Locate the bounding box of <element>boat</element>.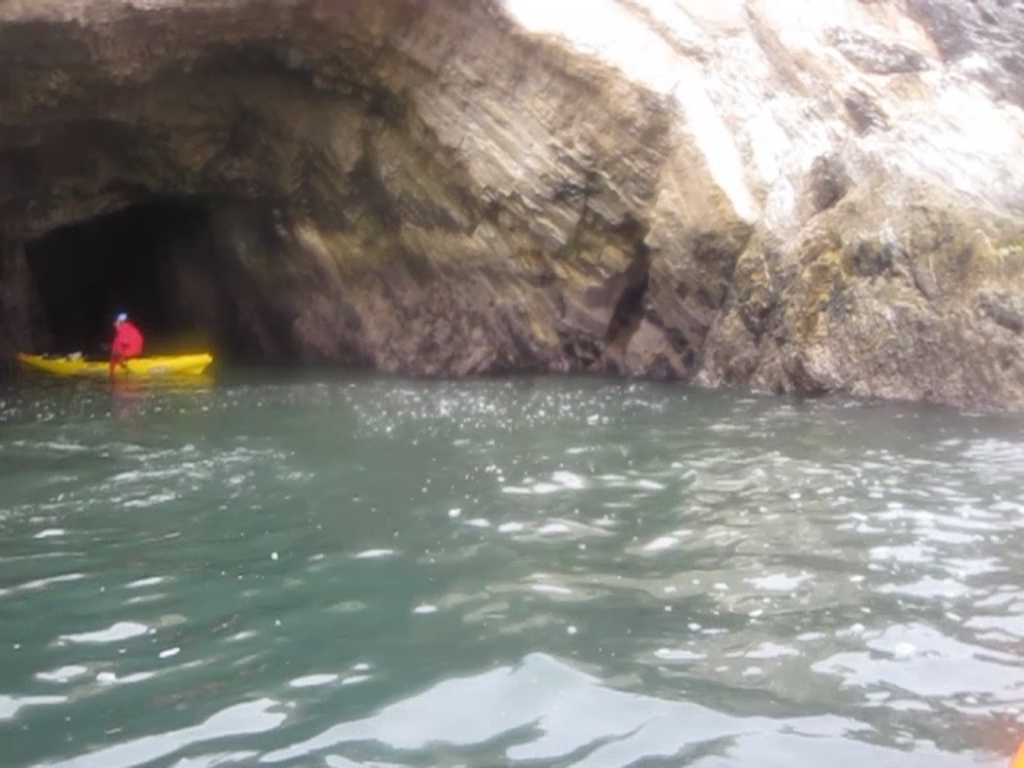
Bounding box: [left=13, top=349, right=213, bottom=382].
